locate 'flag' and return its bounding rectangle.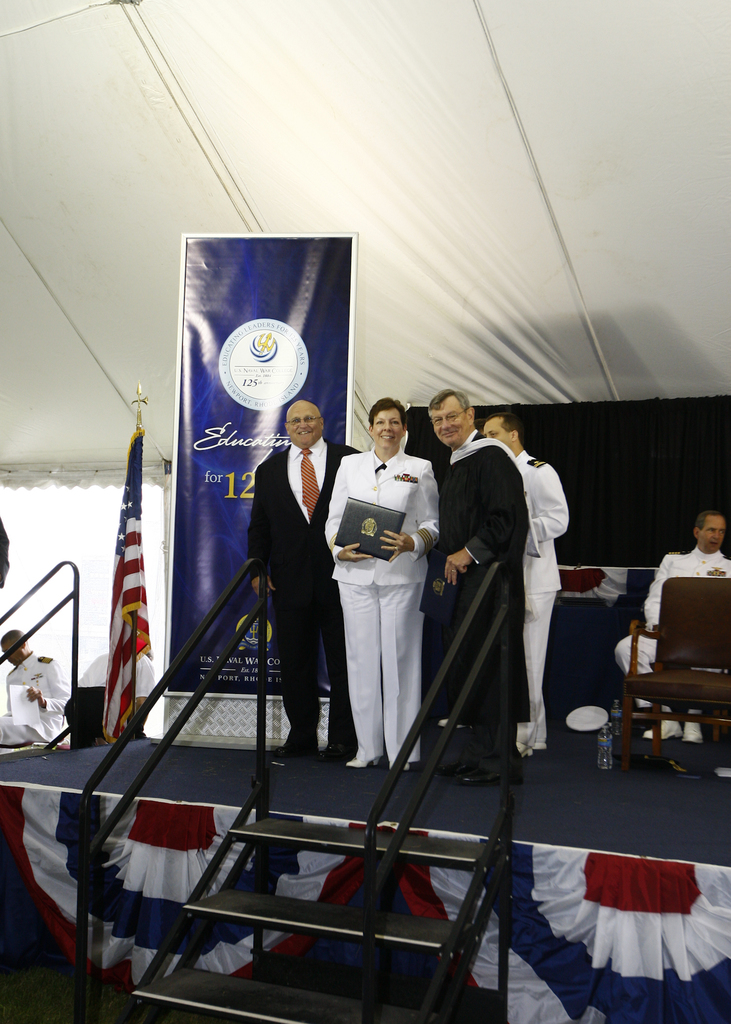
bbox=(0, 785, 390, 1000).
